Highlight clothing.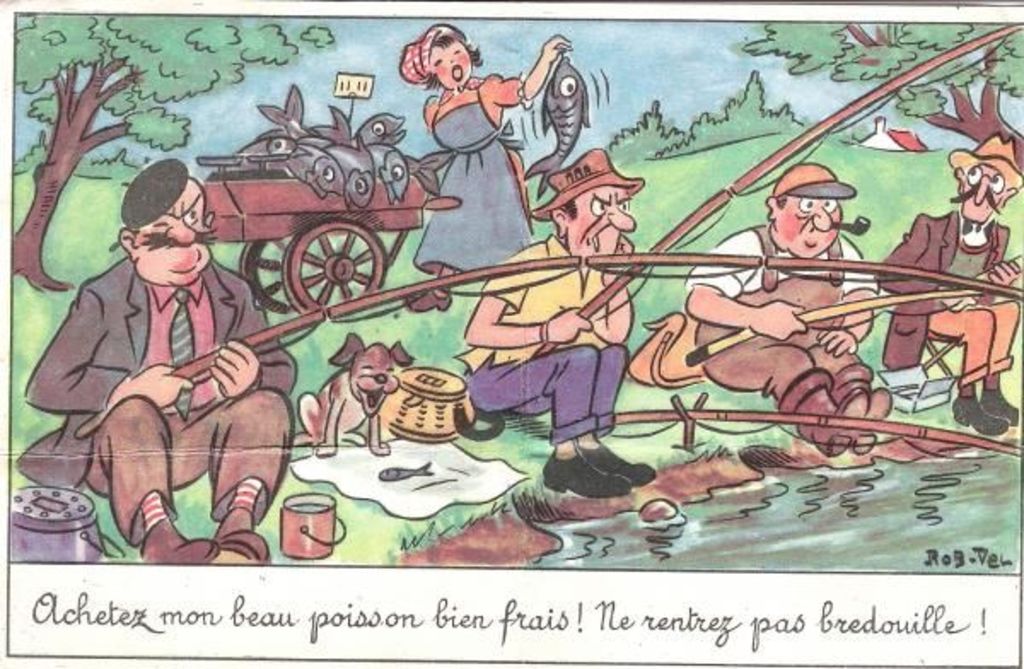
Highlighted region: [481, 237, 643, 459].
